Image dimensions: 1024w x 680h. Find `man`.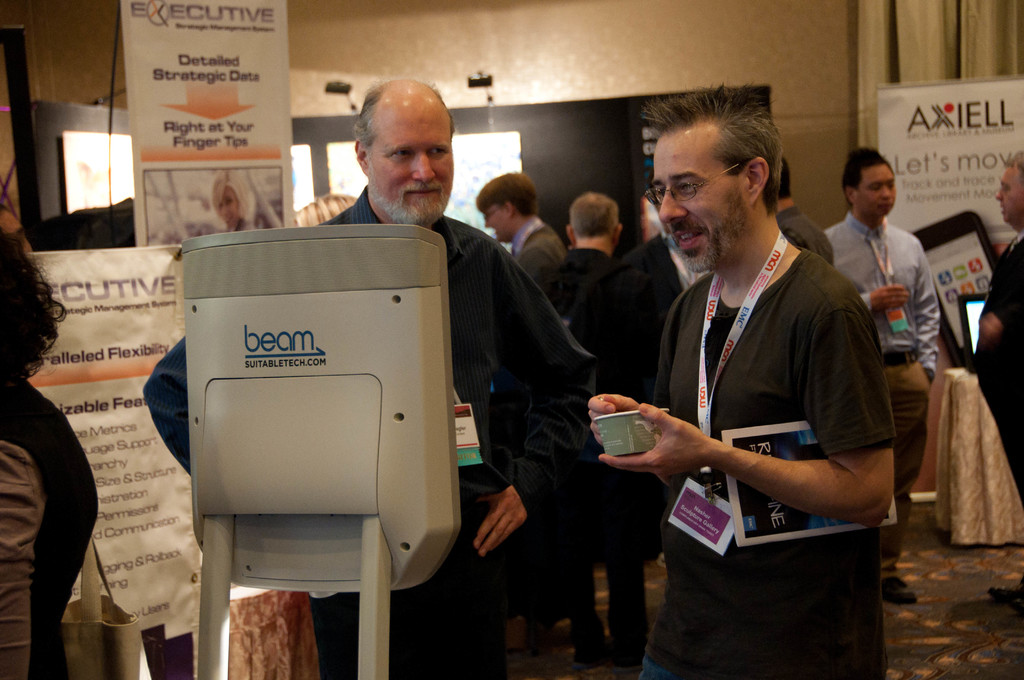
(822,148,941,601).
